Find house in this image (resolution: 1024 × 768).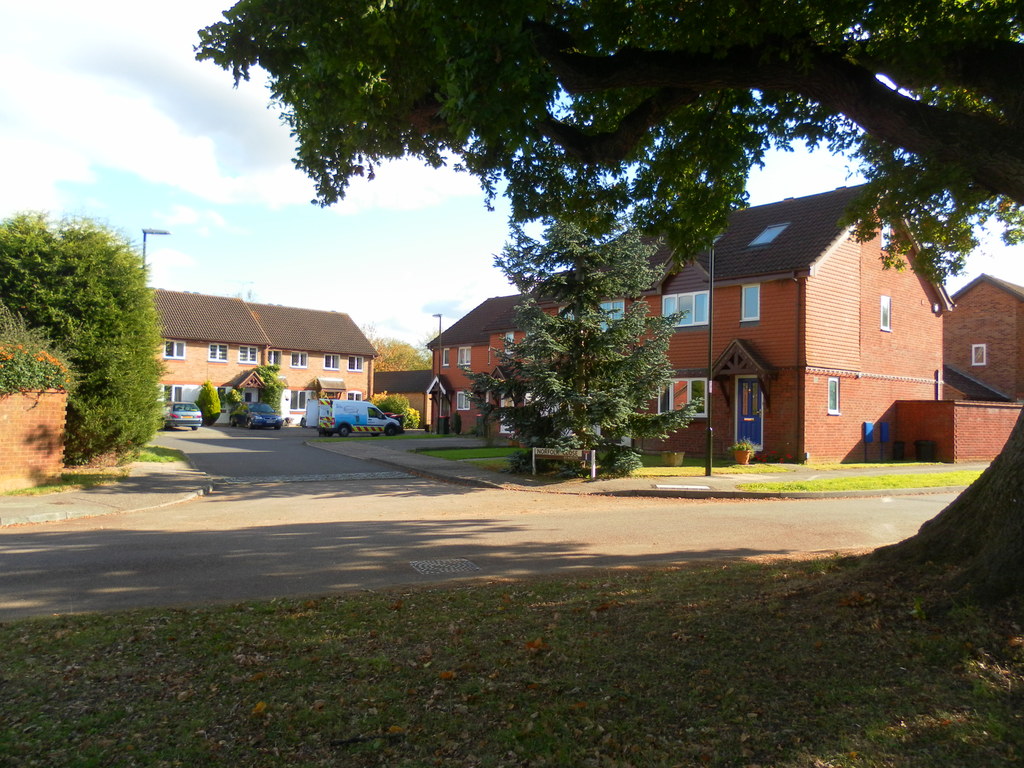
369 364 455 431.
